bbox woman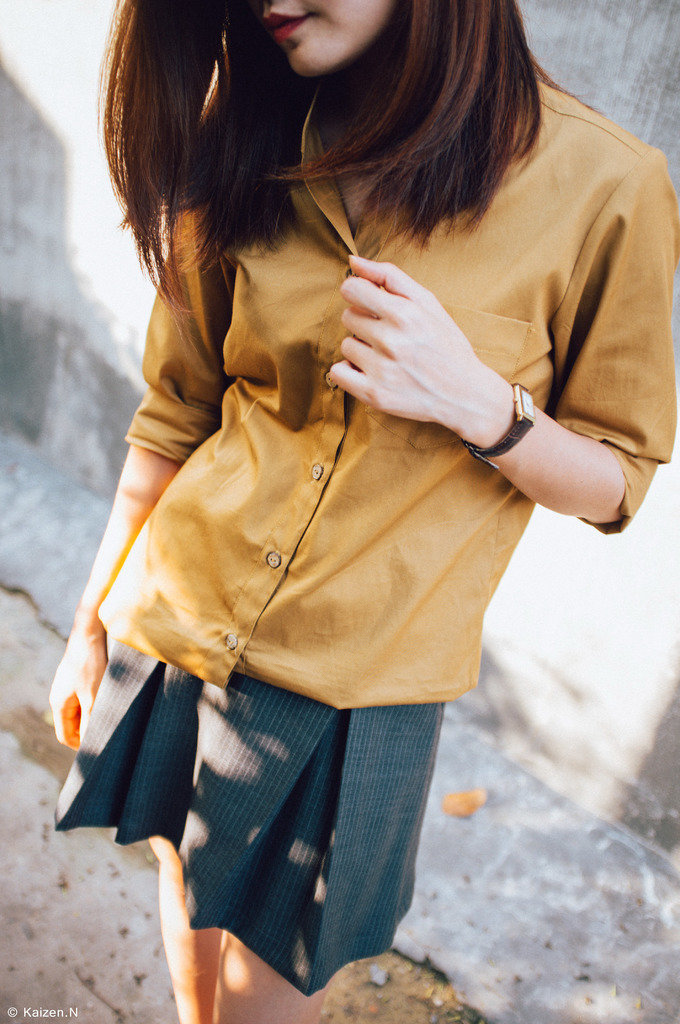
bbox(10, 0, 673, 951)
